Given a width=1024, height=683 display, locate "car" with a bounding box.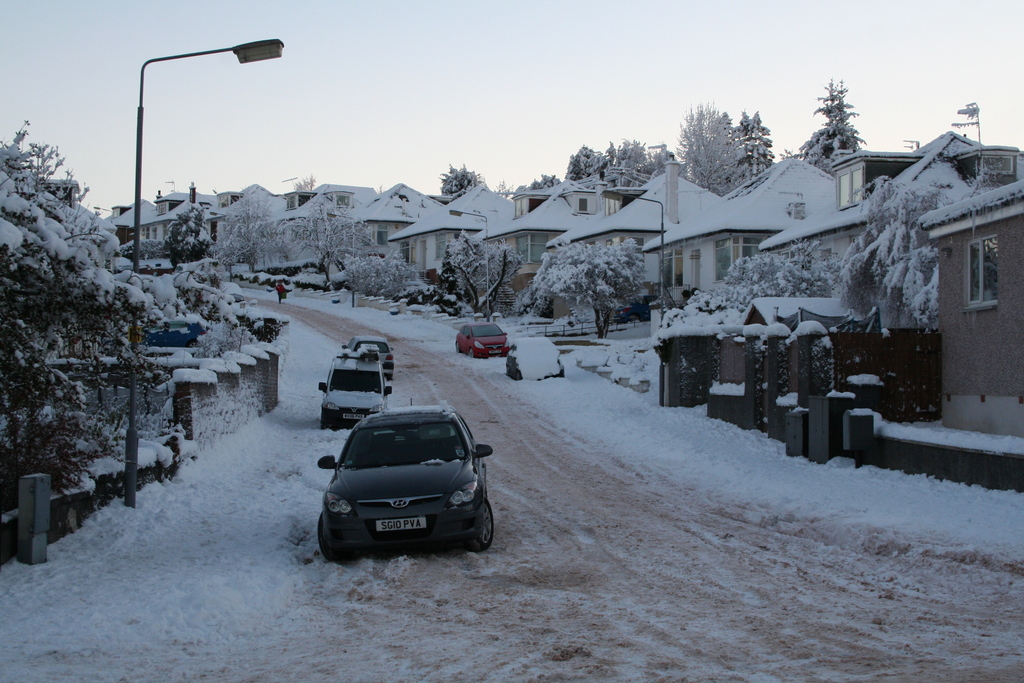
Located: Rect(319, 350, 392, 431).
